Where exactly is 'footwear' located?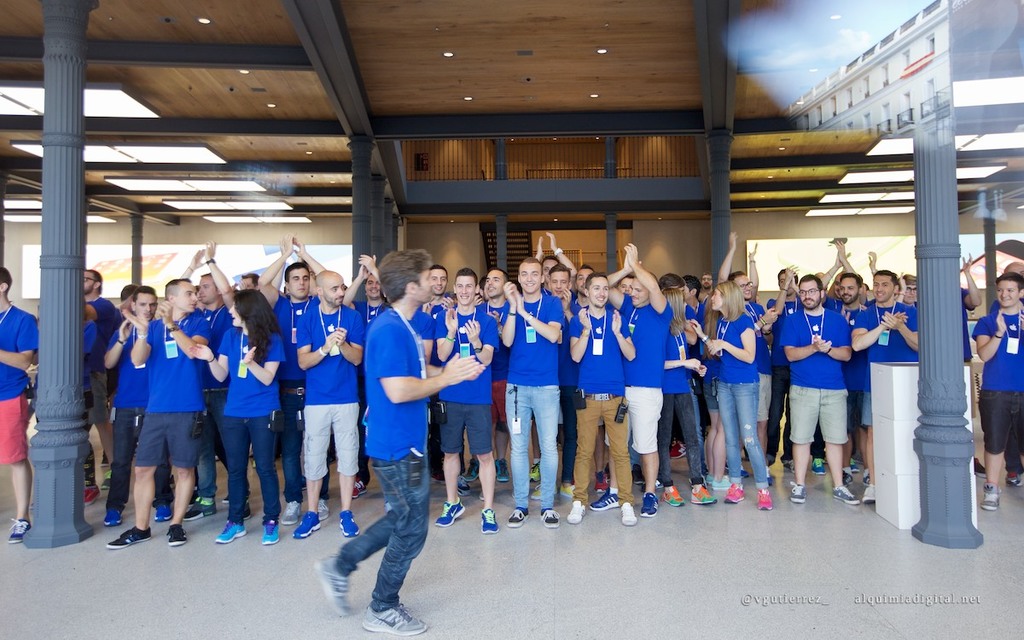
Its bounding box is region(567, 502, 585, 521).
